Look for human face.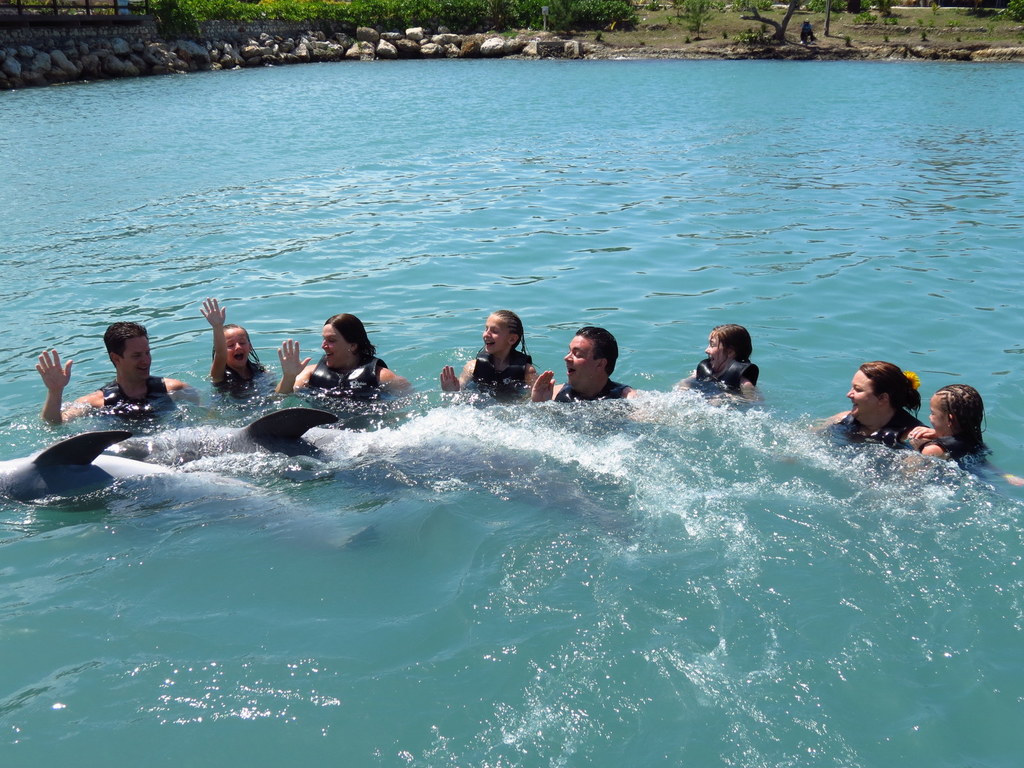
Found: locate(120, 345, 152, 383).
